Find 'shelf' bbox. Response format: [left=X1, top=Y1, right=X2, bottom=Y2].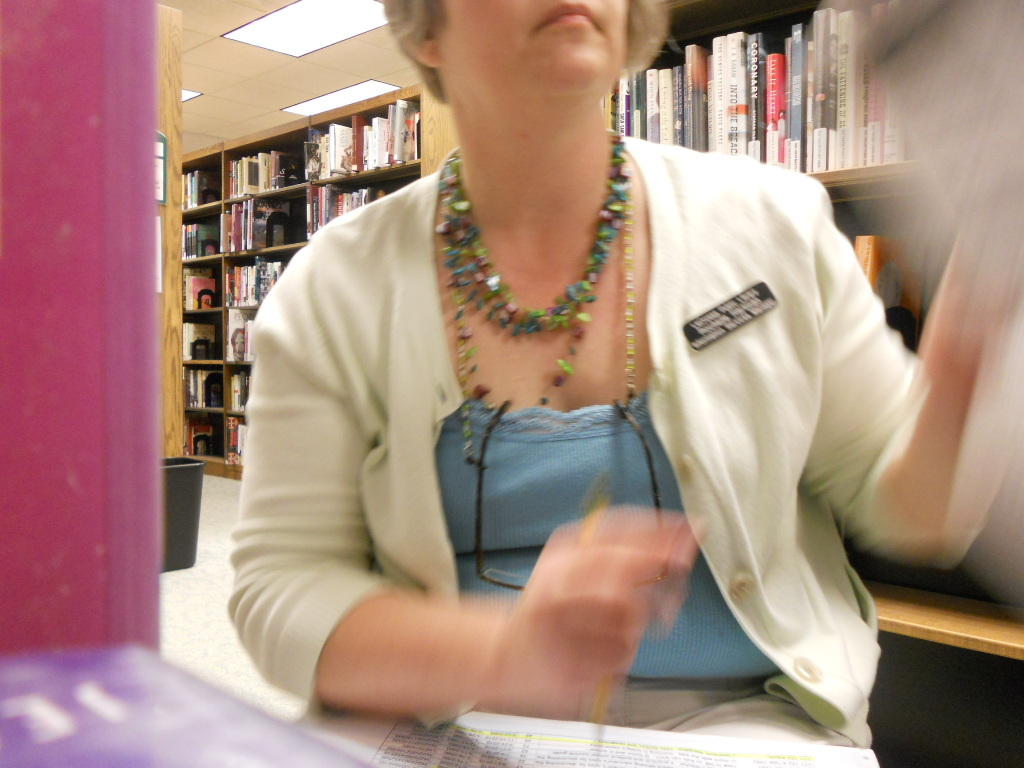
[left=830, top=167, right=954, bottom=348].
